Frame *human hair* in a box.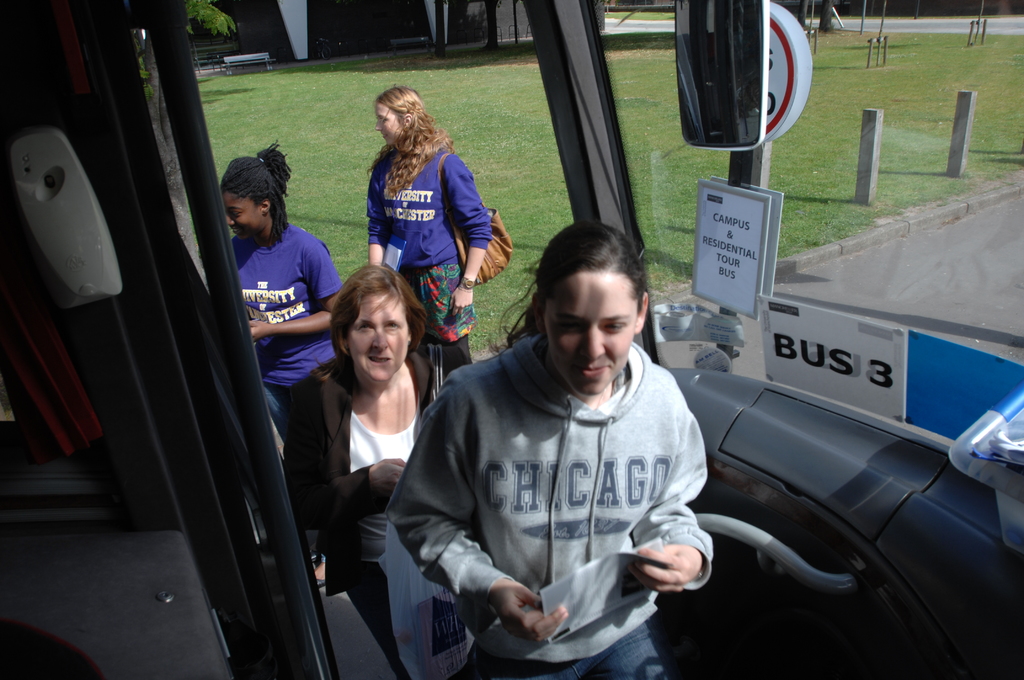
[left=222, top=146, right=292, bottom=244].
